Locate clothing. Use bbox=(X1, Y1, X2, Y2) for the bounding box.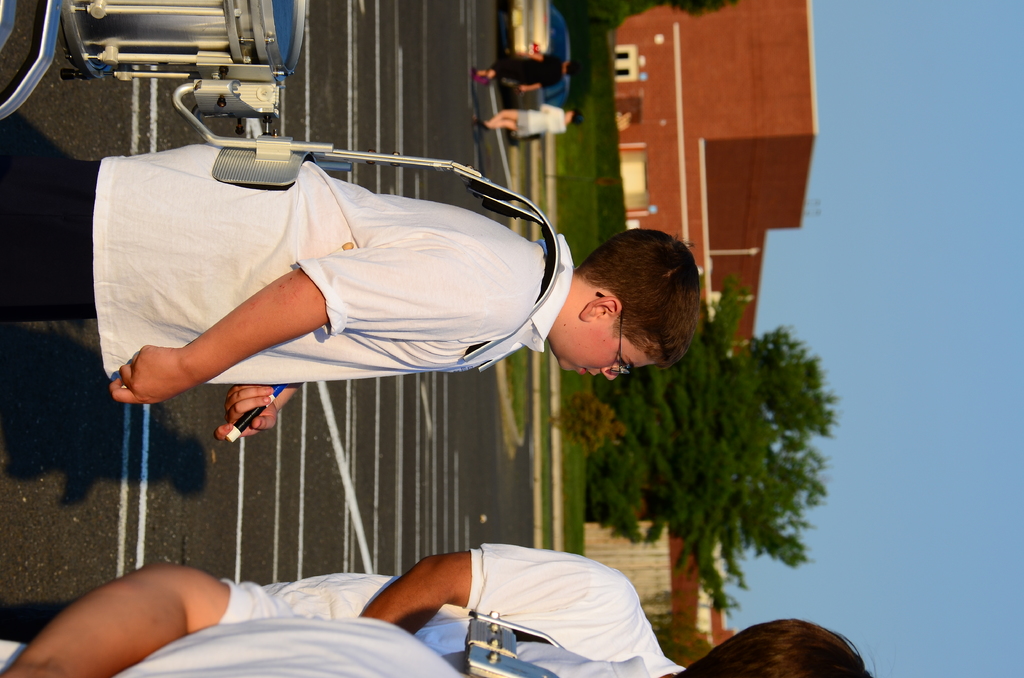
bbox=(0, 576, 469, 677).
